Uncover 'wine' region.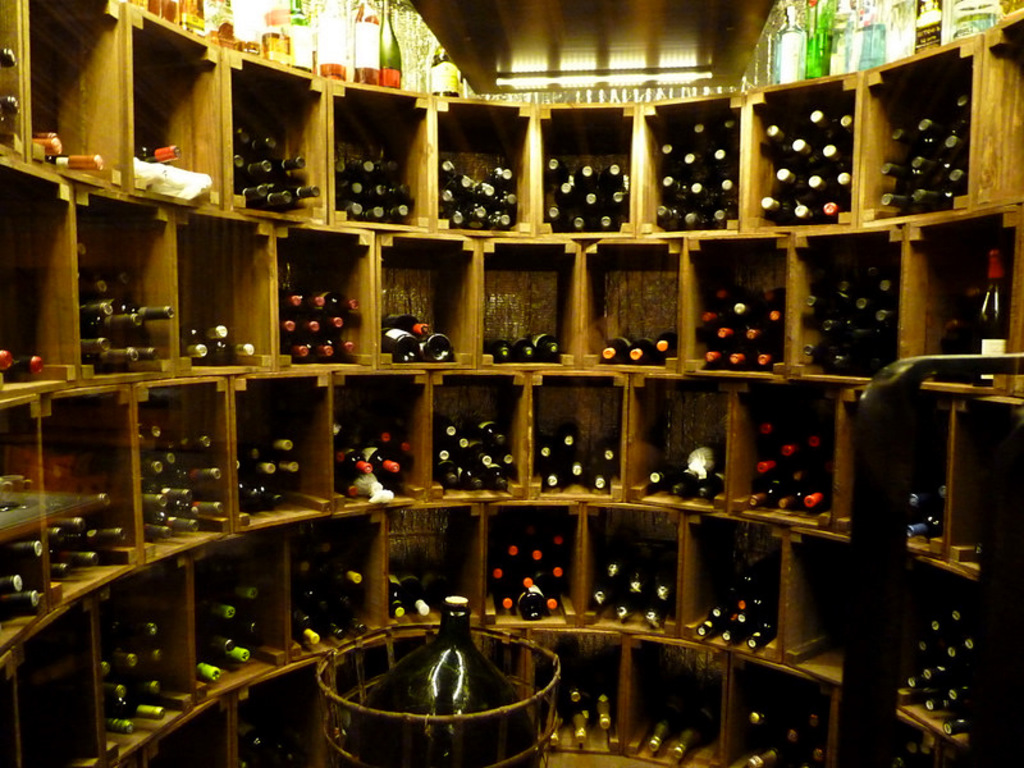
Uncovered: select_region(0, 50, 20, 65).
